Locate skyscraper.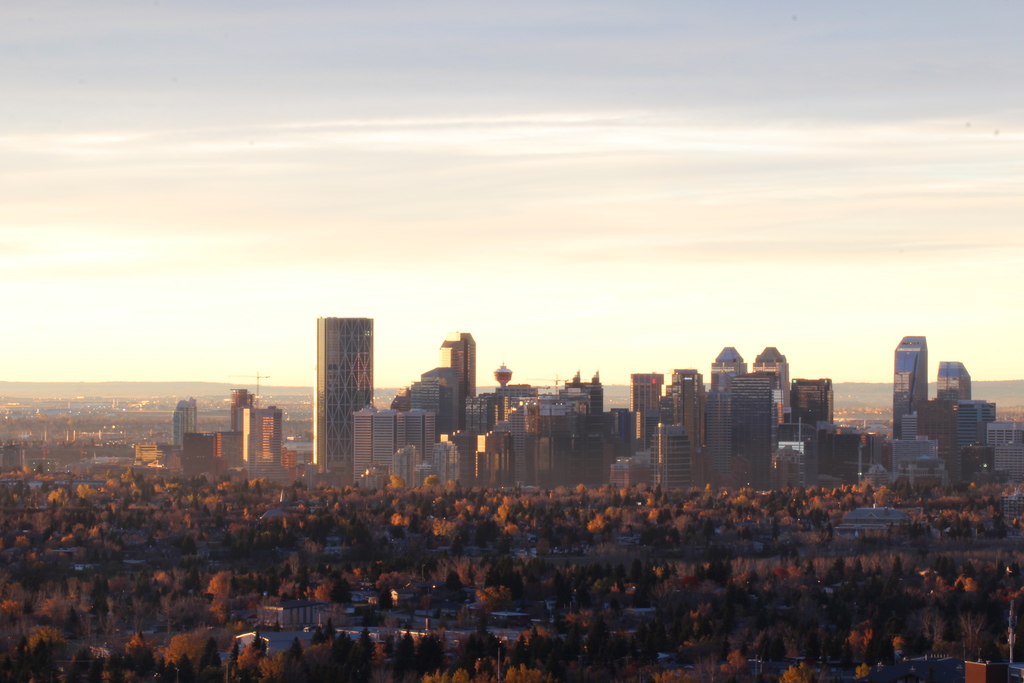
Bounding box: (left=751, top=344, right=790, bottom=420).
